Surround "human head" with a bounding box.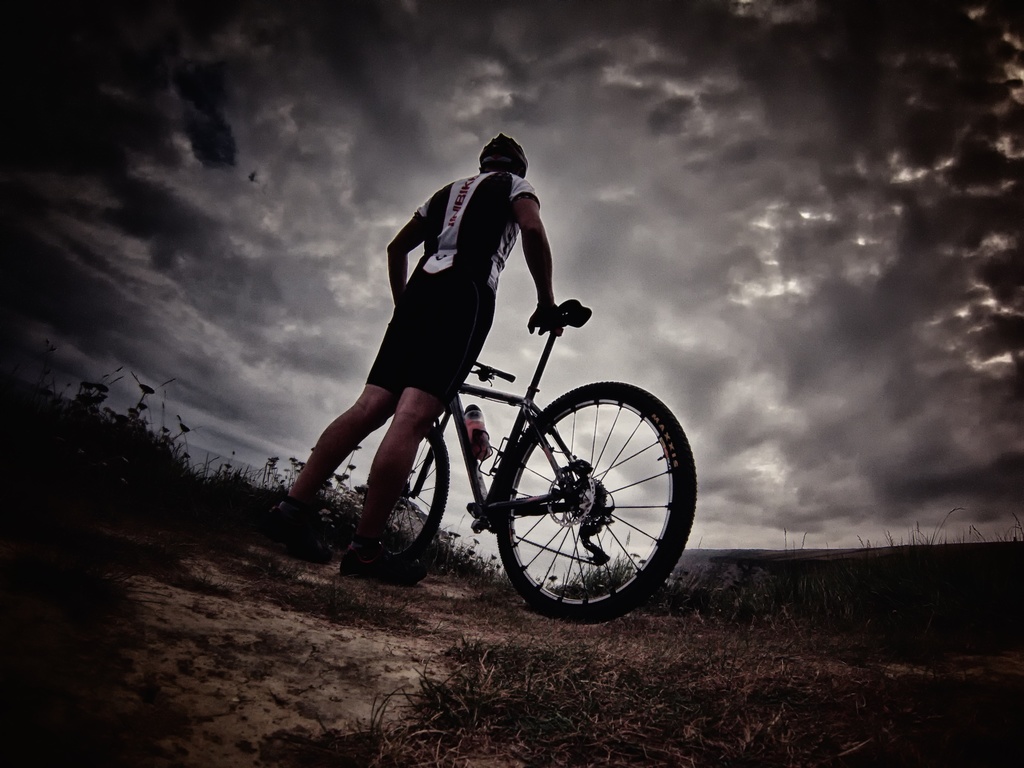
(x1=473, y1=126, x2=529, y2=172).
